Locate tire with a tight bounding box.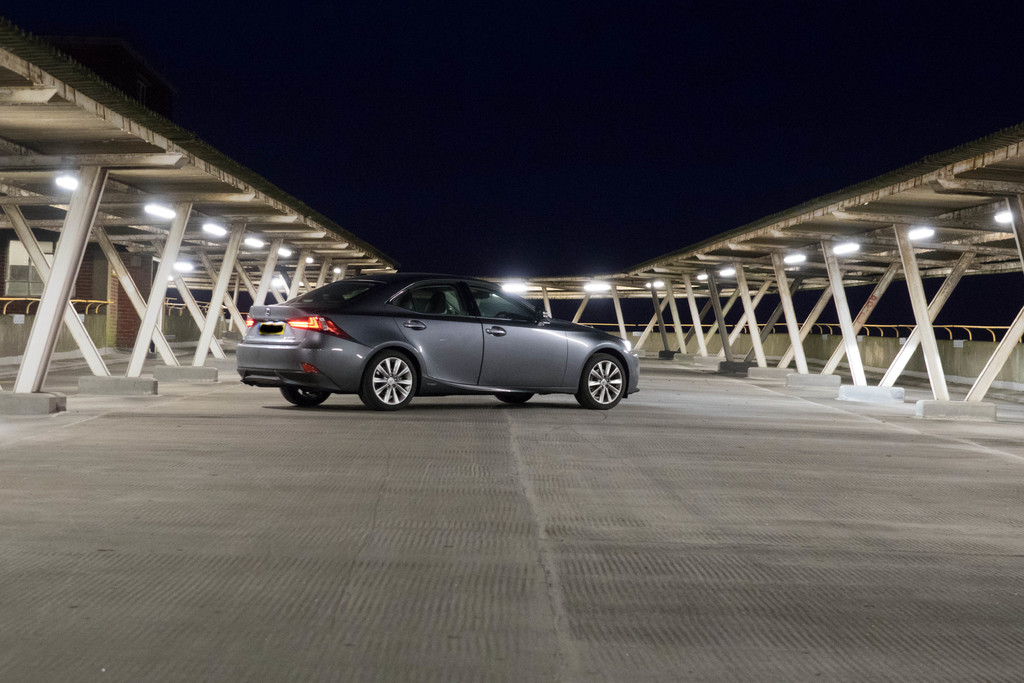
(left=281, top=384, right=333, bottom=404).
